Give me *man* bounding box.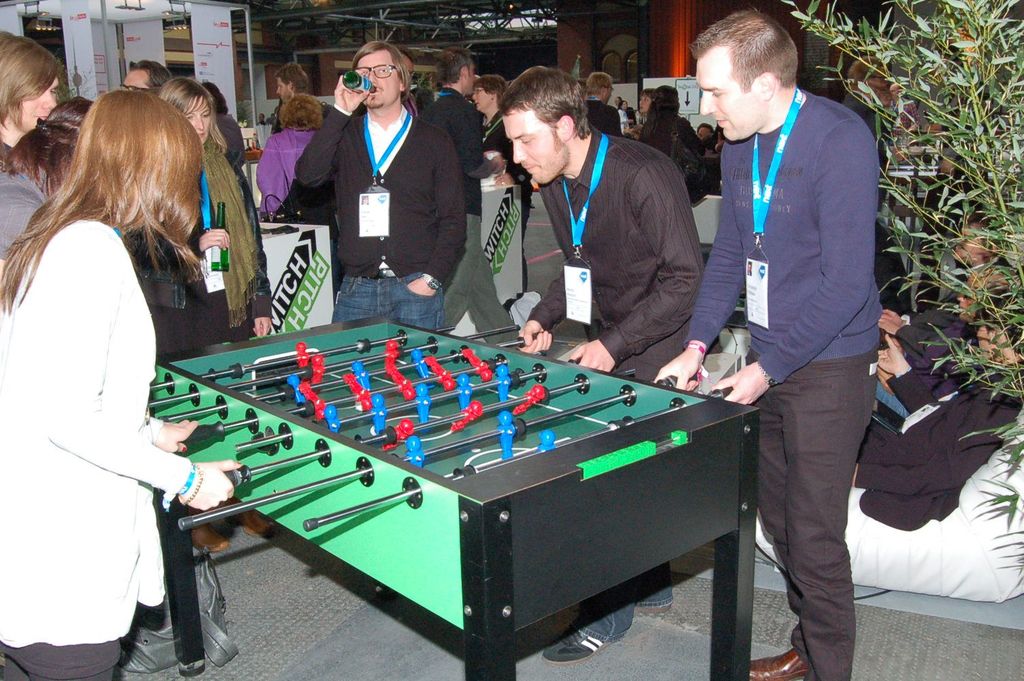
{"left": 411, "top": 30, "right": 502, "bottom": 342}.
